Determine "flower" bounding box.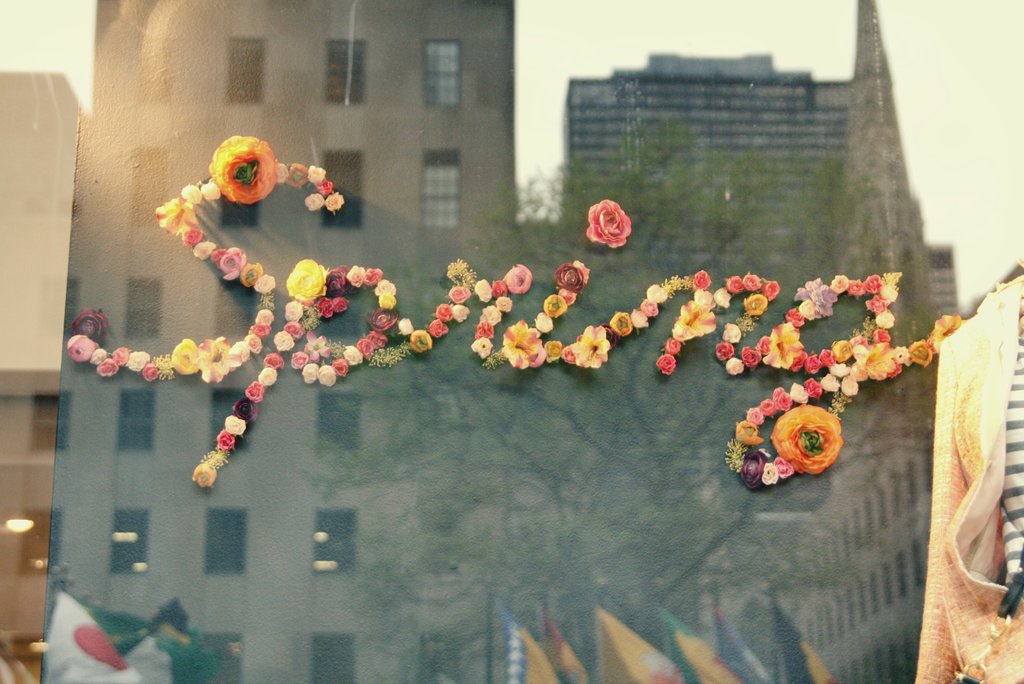
Determined: pyautogui.locateOnScreen(754, 334, 774, 355).
